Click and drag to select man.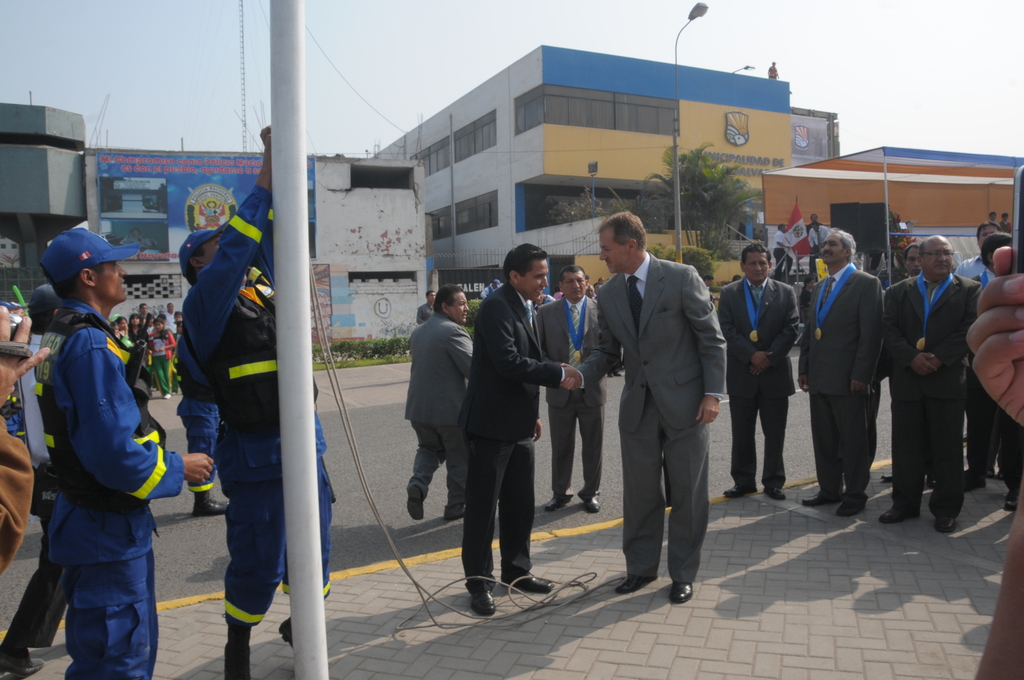
Selection: 481:279:500:301.
